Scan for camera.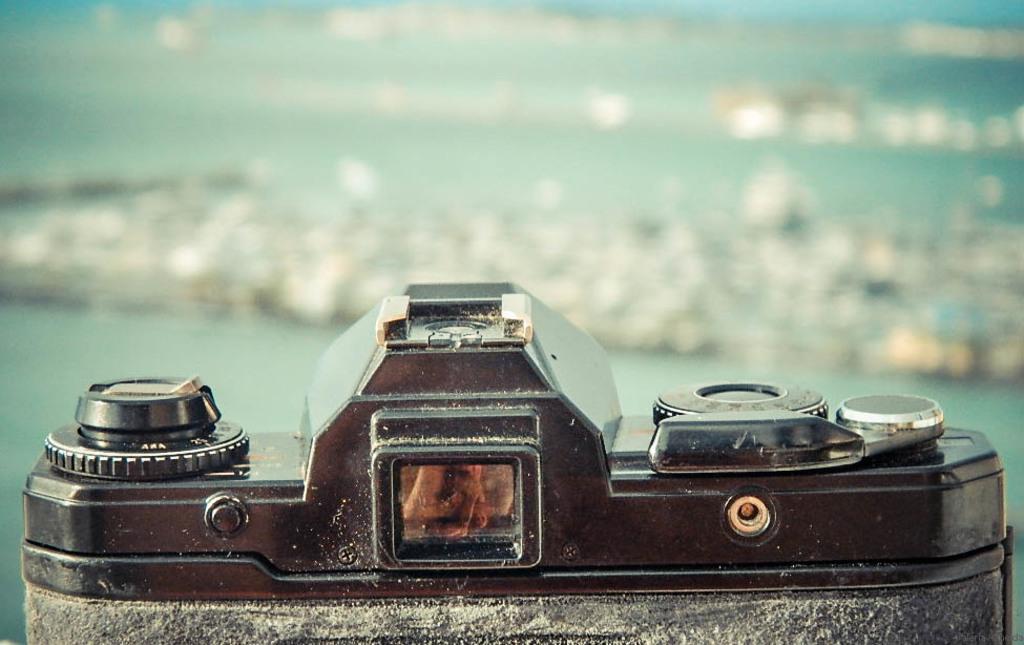
Scan result: box=[17, 279, 1008, 591].
